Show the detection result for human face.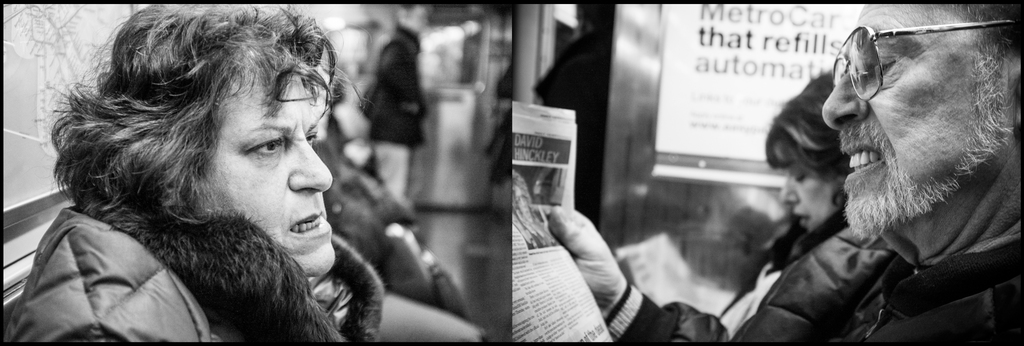
bbox=[818, 0, 1009, 246].
